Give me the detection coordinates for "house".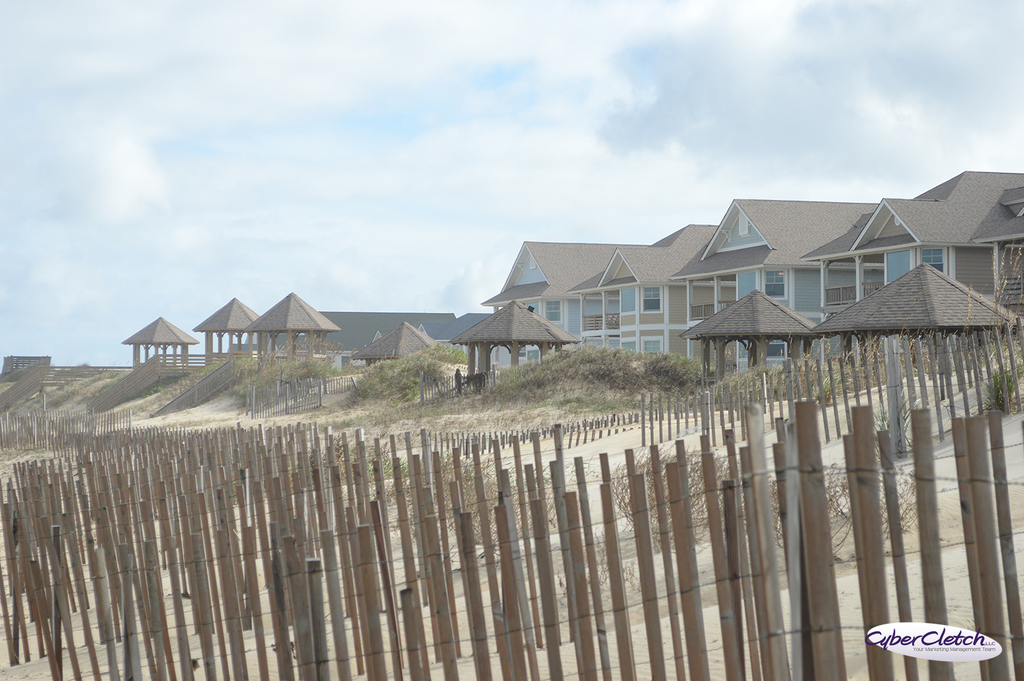
<bbox>1, 342, 59, 378</bbox>.
